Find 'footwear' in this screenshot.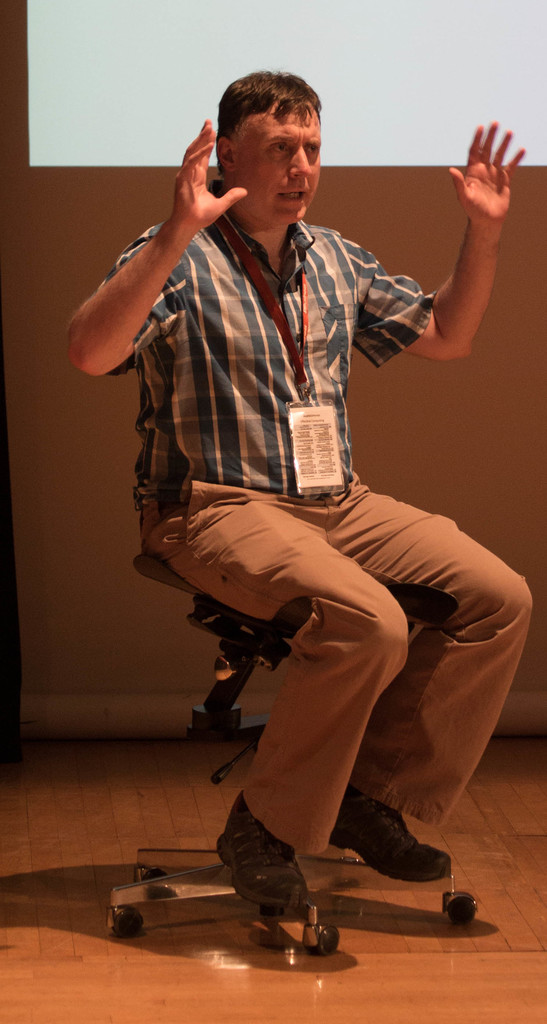
The bounding box for 'footwear' is (208,790,313,910).
